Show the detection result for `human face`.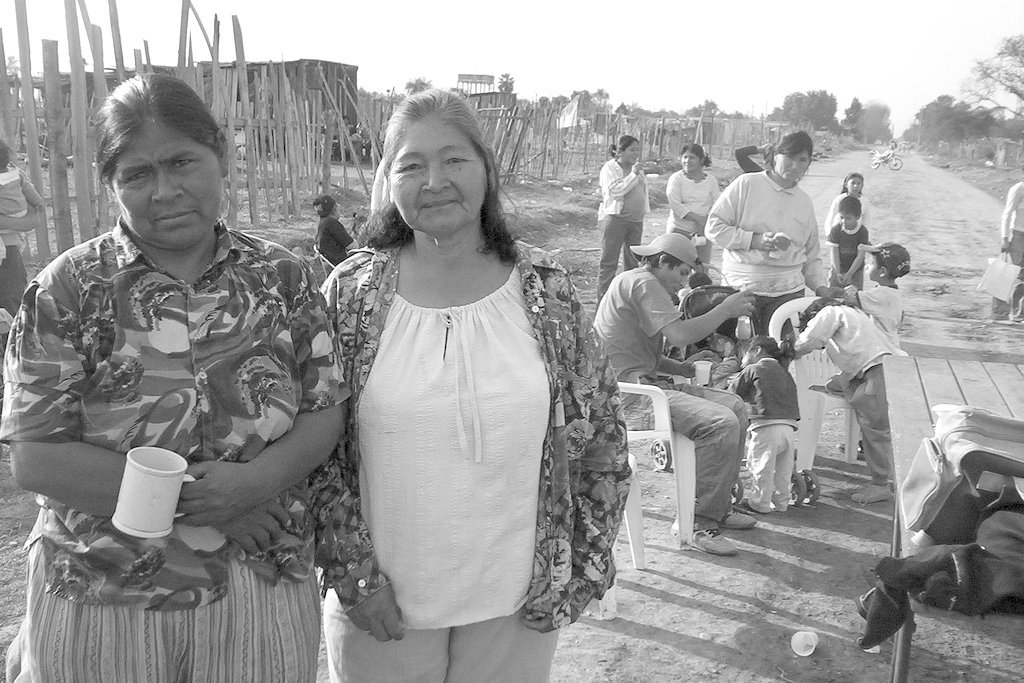
crop(845, 174, 863, 191).
